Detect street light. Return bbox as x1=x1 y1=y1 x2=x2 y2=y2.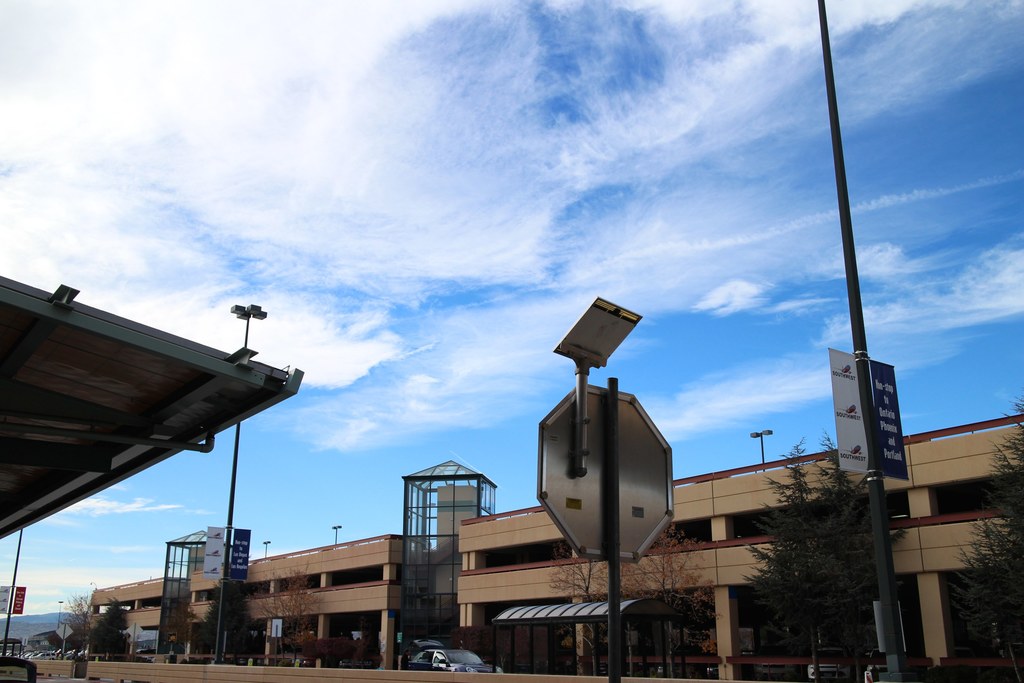
x1=815 y1=0 x2=913 y2=682.
